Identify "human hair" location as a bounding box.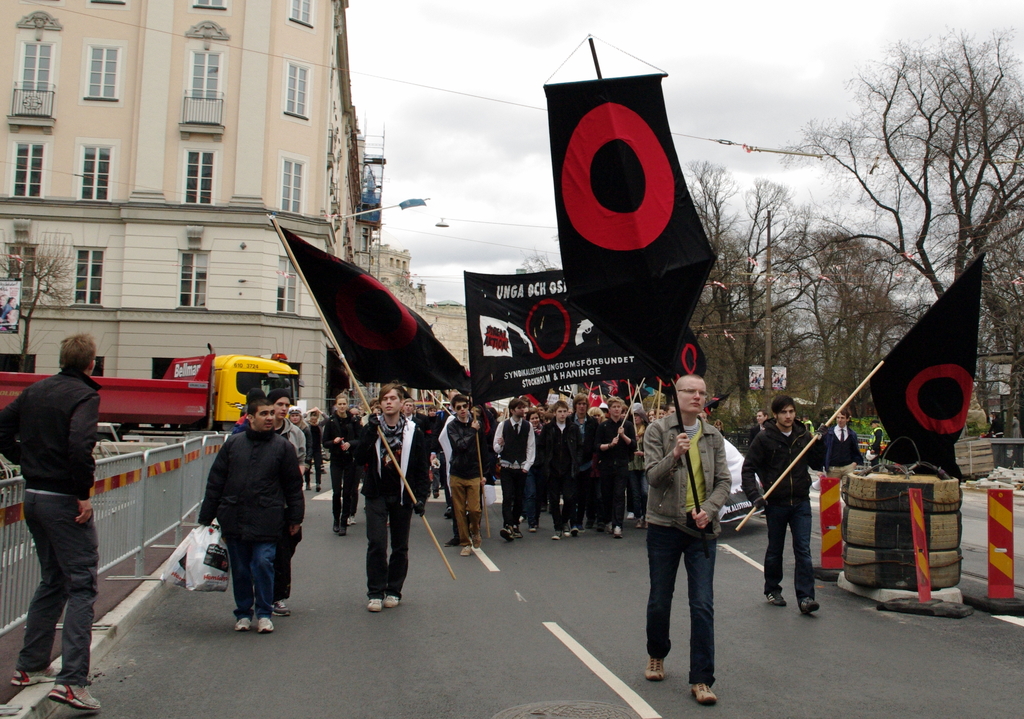
box(838, 406, 845, 418).
